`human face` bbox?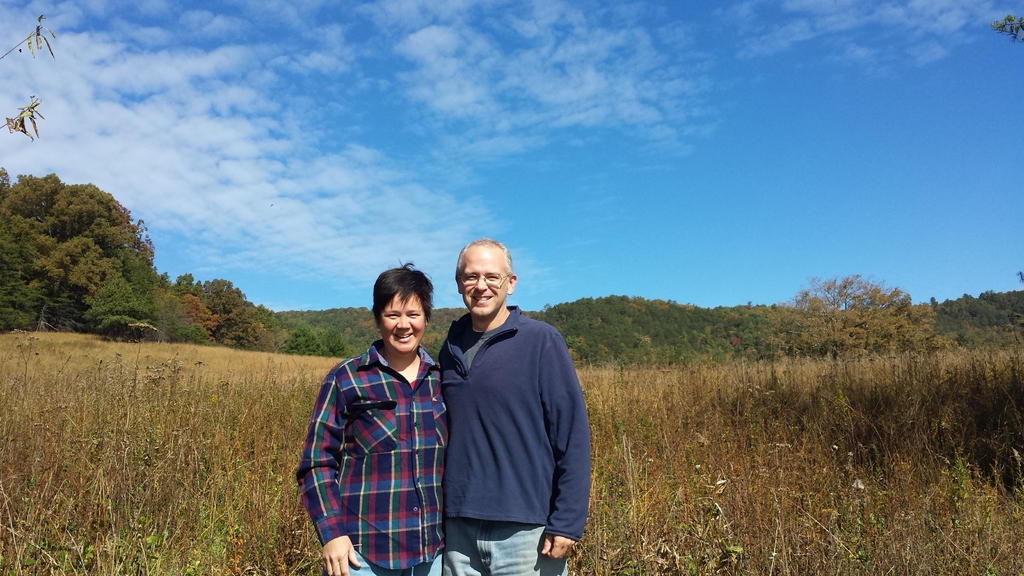
[378, 293, 426, 355]
